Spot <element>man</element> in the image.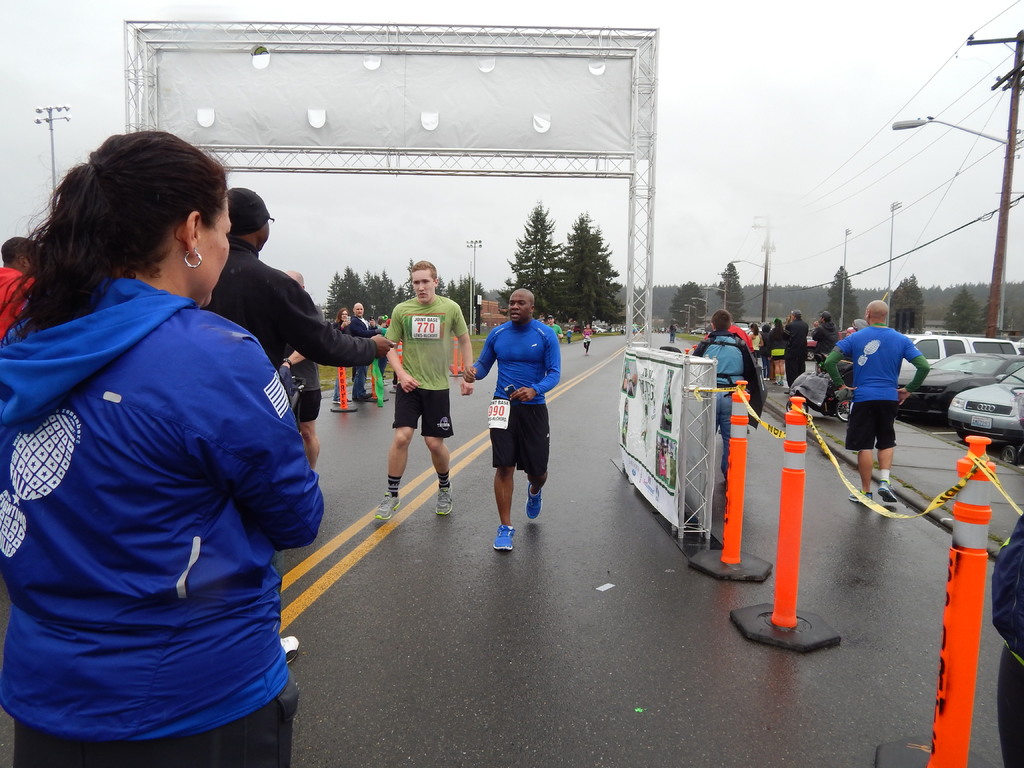
<element>man</element> found at bbox=[0, 236, 37, 336].
